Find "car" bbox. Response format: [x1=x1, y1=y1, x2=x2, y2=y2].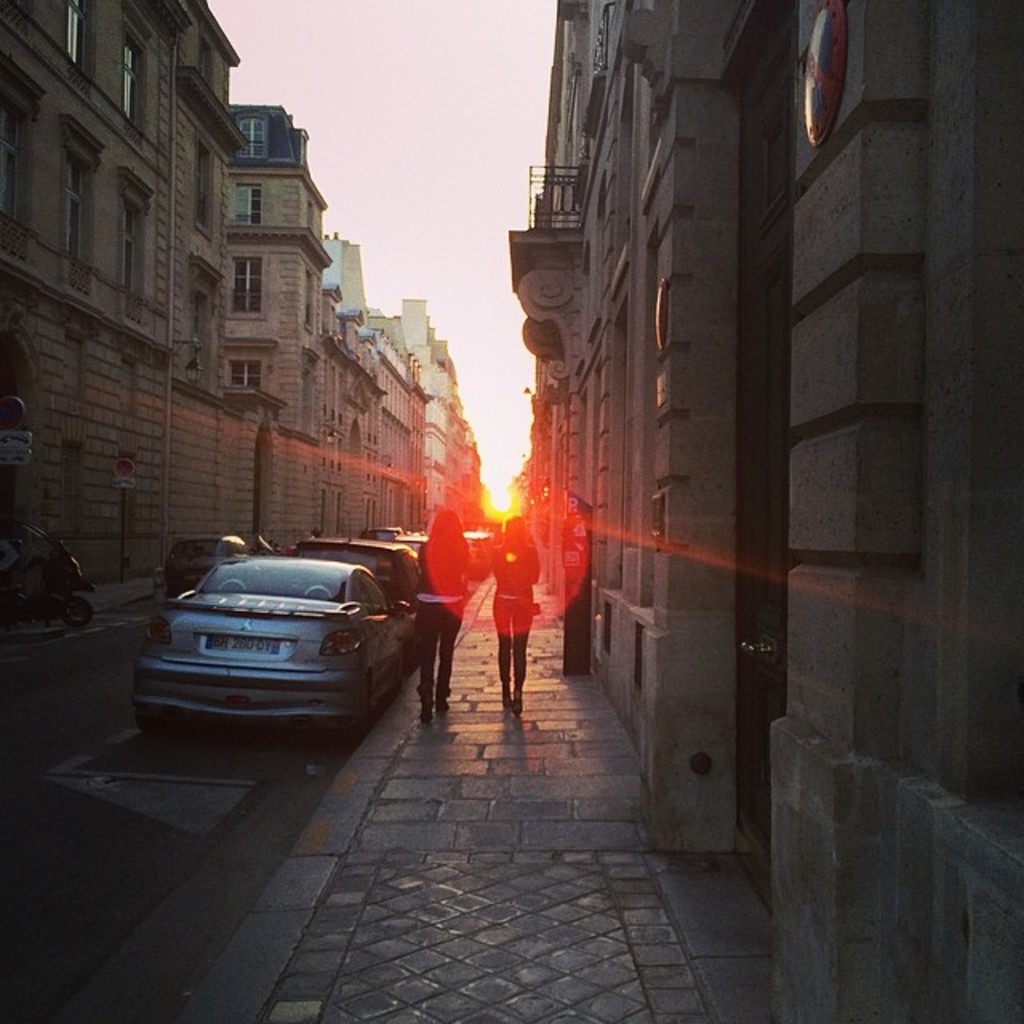
[x1=288, y1=536, x2=450, y2=650].
